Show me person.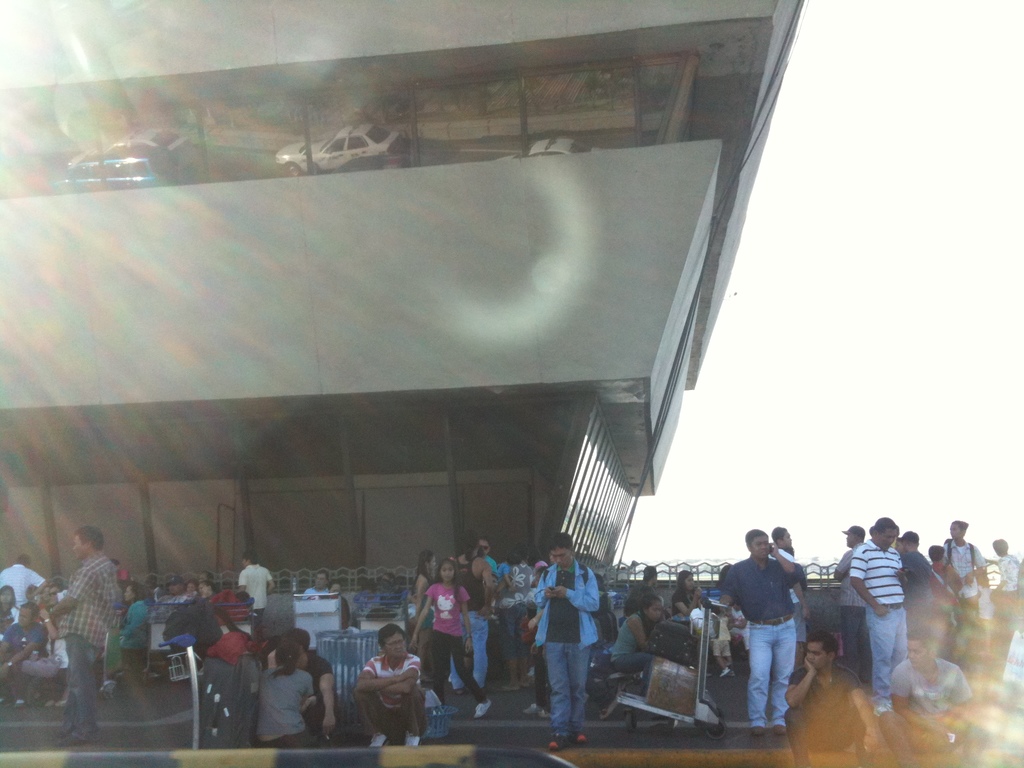
person is here: (721, 527, 806, 728).
